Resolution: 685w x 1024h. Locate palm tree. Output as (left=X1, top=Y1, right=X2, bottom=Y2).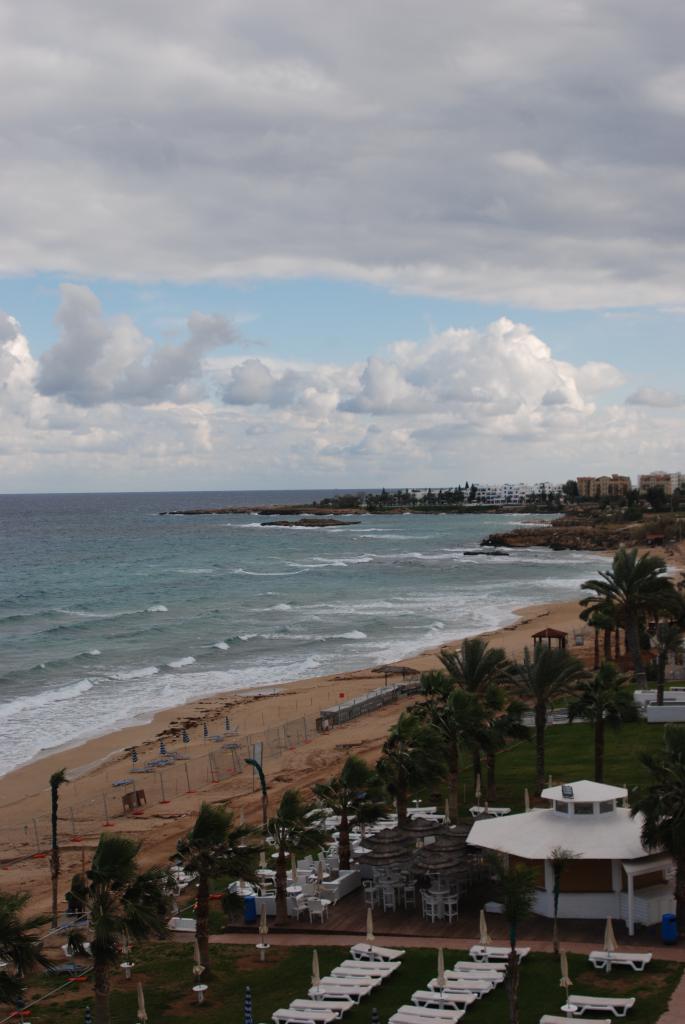
(left=520, top=634, right=583, bottom=800).
